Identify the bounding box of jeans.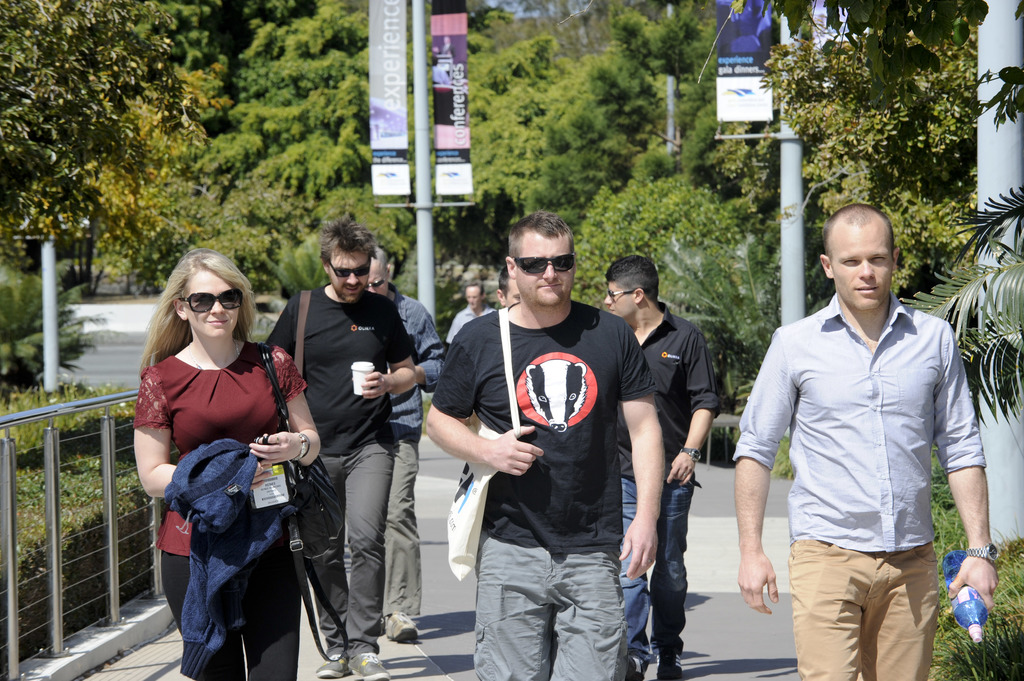
detection(621, 477, 695, 670).
